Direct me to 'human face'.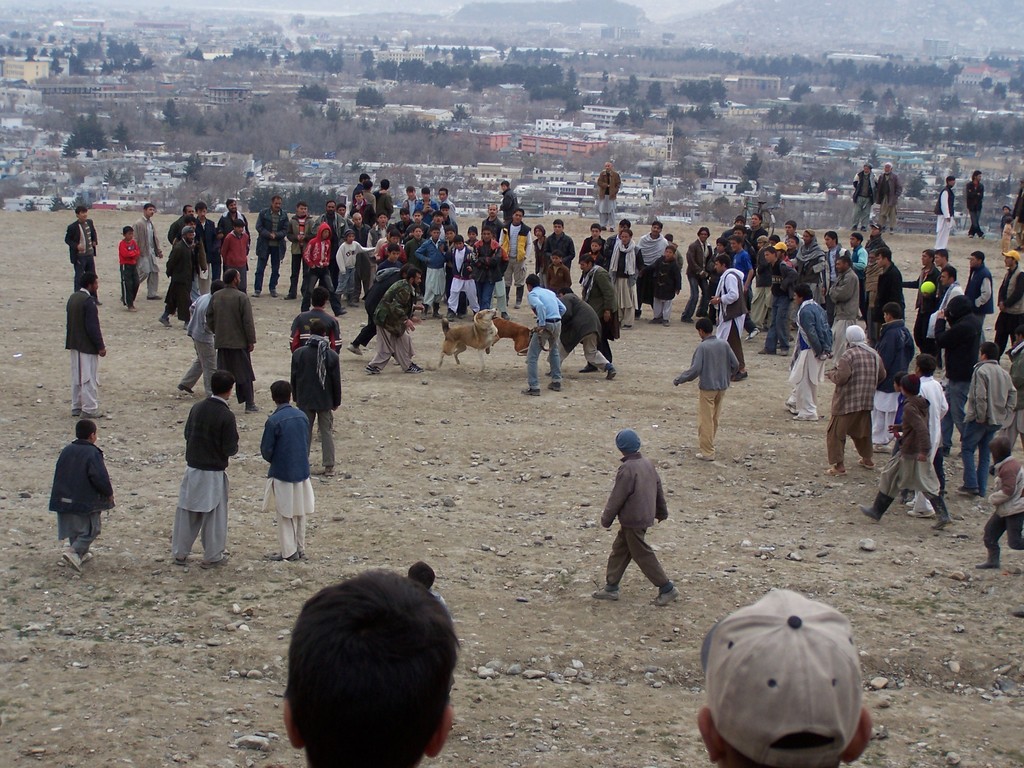
Direction: [x1=436, y1=189, x2=448, y2=201].
